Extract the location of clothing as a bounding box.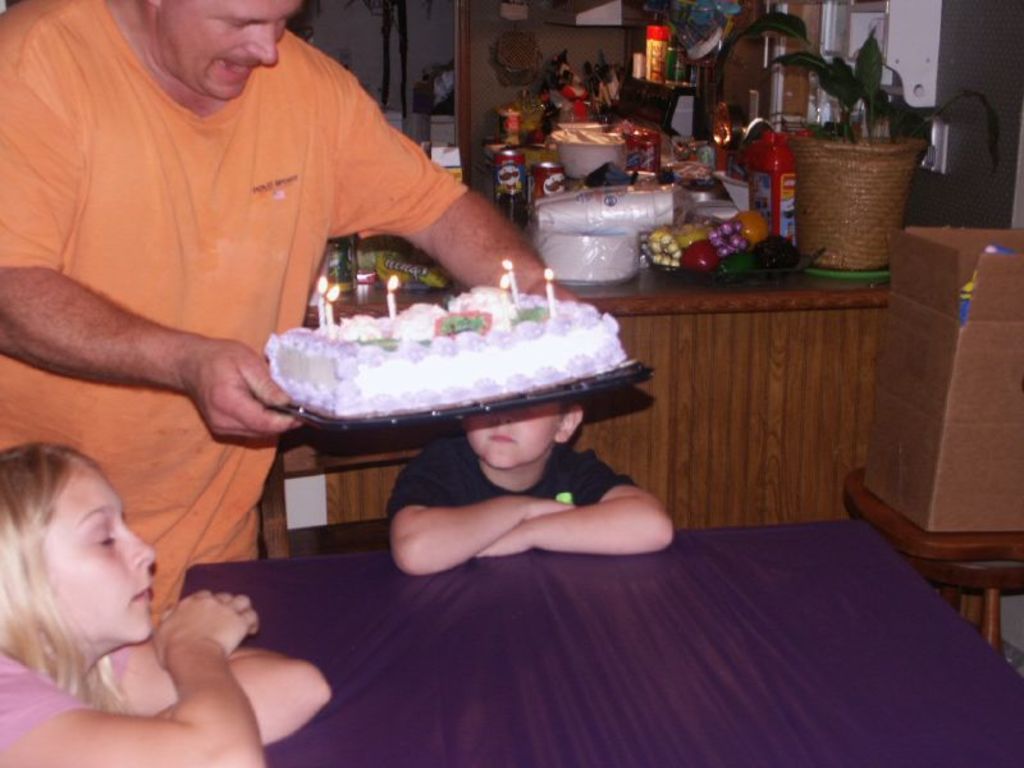
[380, 433, 639, 520].
